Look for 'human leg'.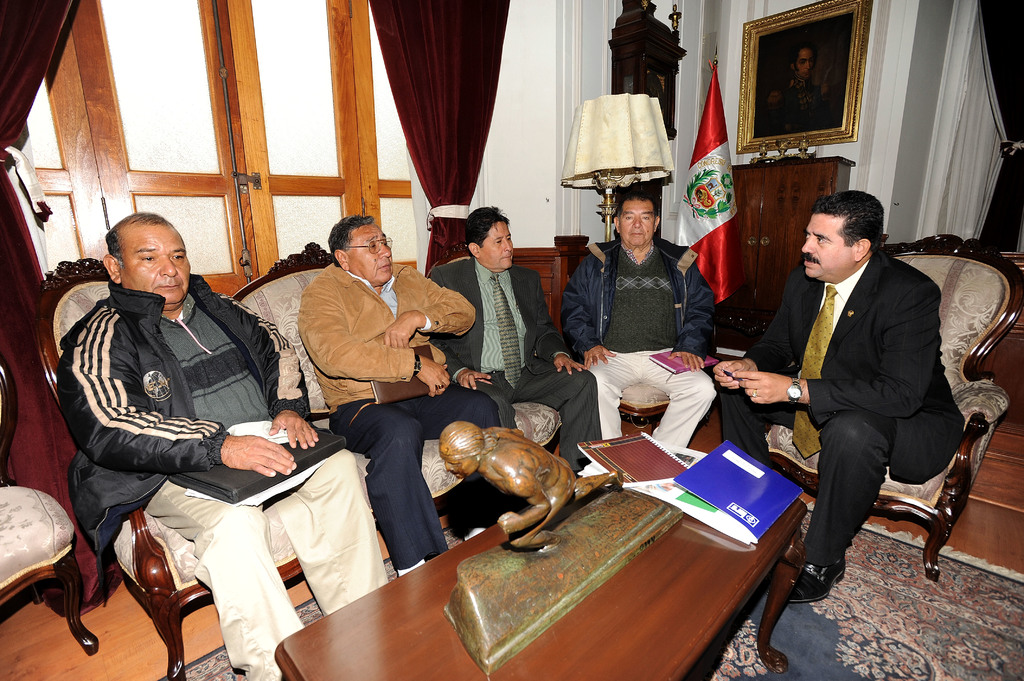
Found: [650,387,723,452].
